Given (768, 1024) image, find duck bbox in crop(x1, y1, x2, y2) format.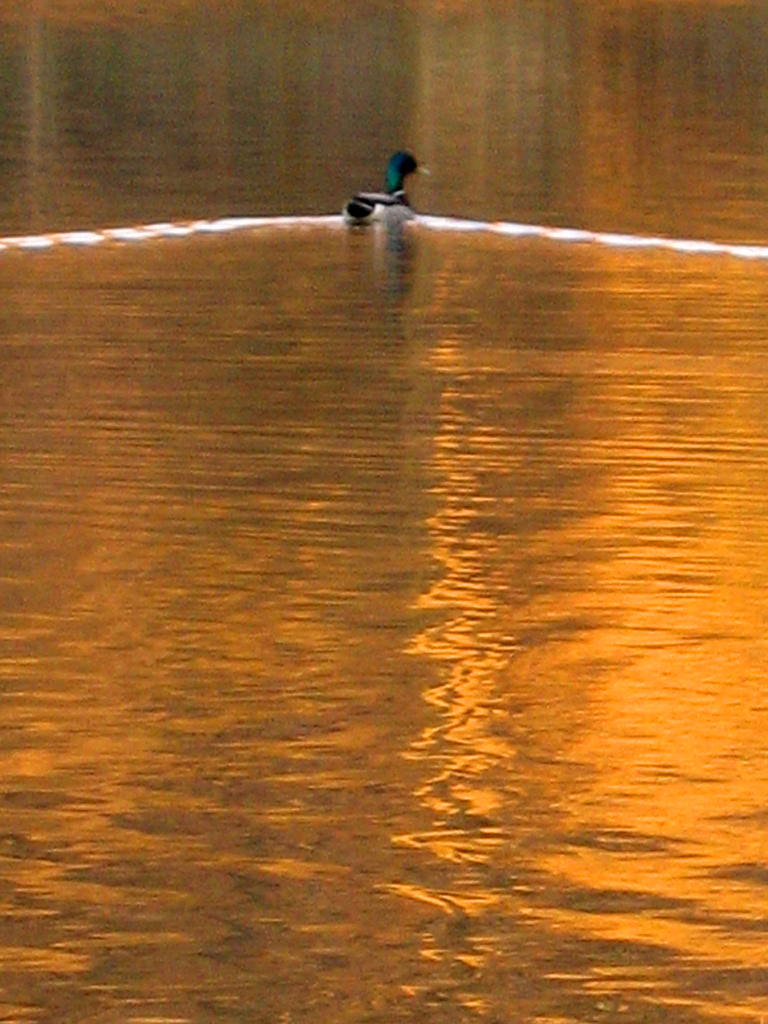
crop(339, 142, 428, 210).
